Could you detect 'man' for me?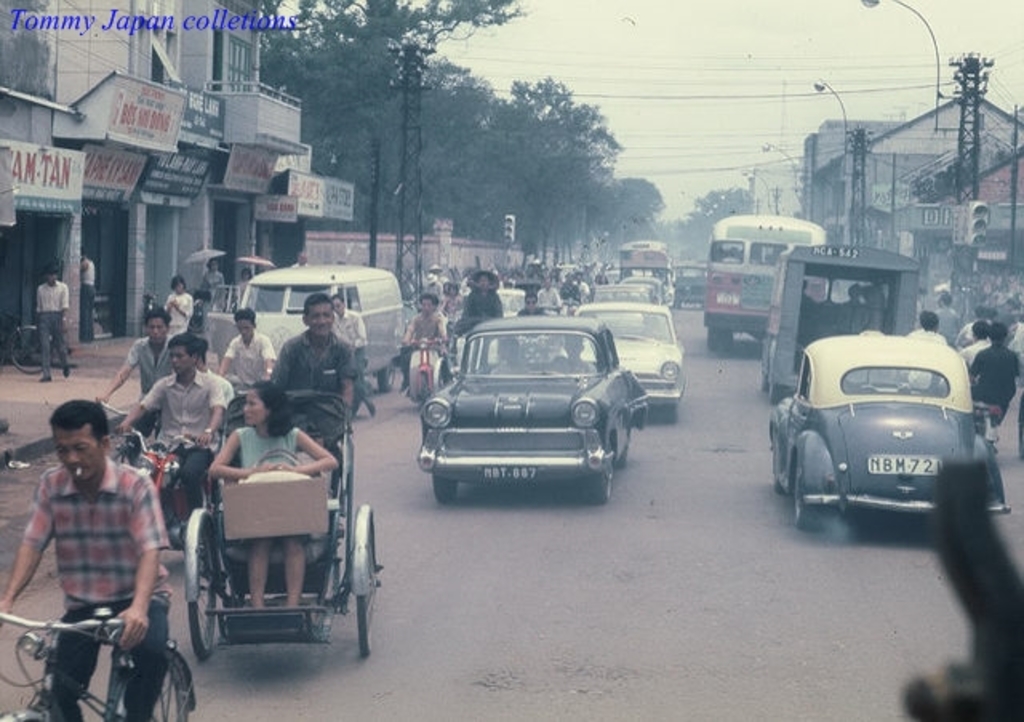
Detection result: box(397, 291, 453, 399).
